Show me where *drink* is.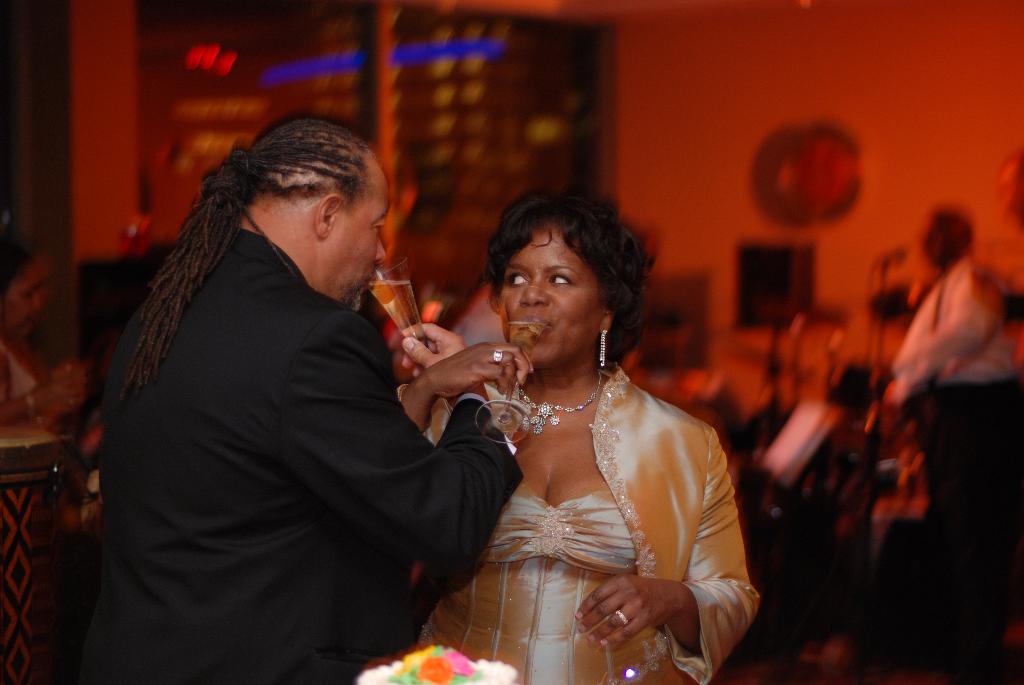
*drink* is at <region>367, 281, 431, 349</region>.
